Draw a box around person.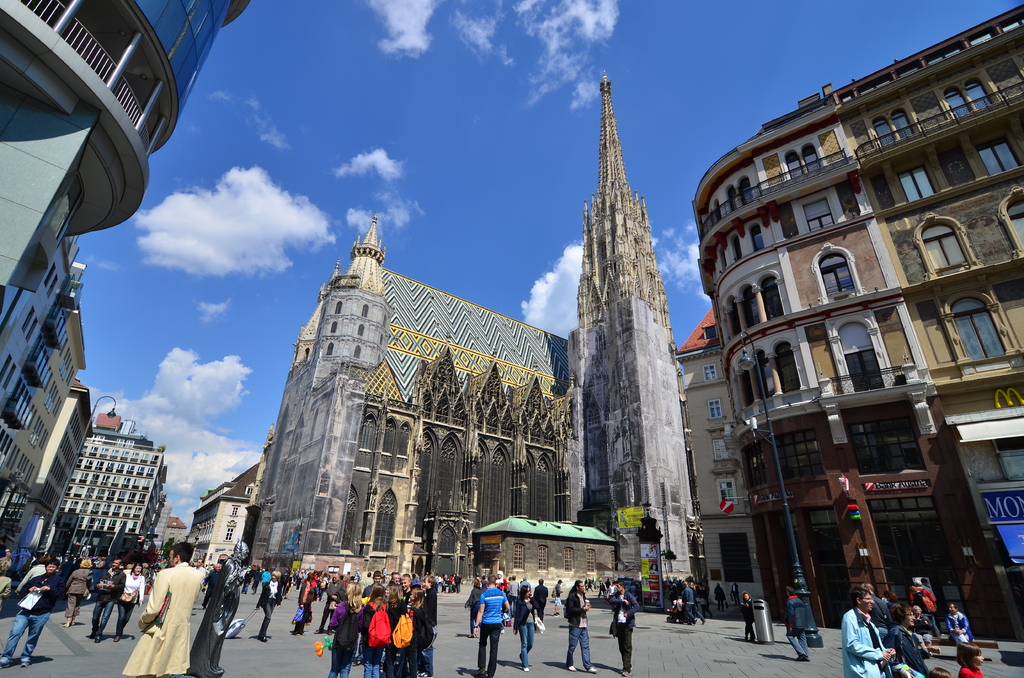
BBox(680, 585, 703, 622).
